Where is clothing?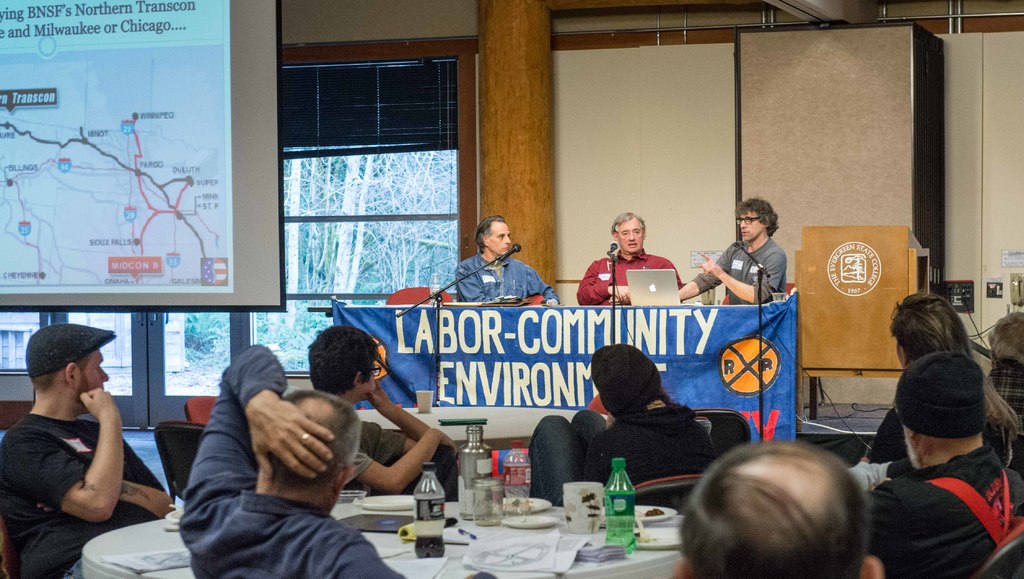
l=177, t=343, r=405, b=578.
